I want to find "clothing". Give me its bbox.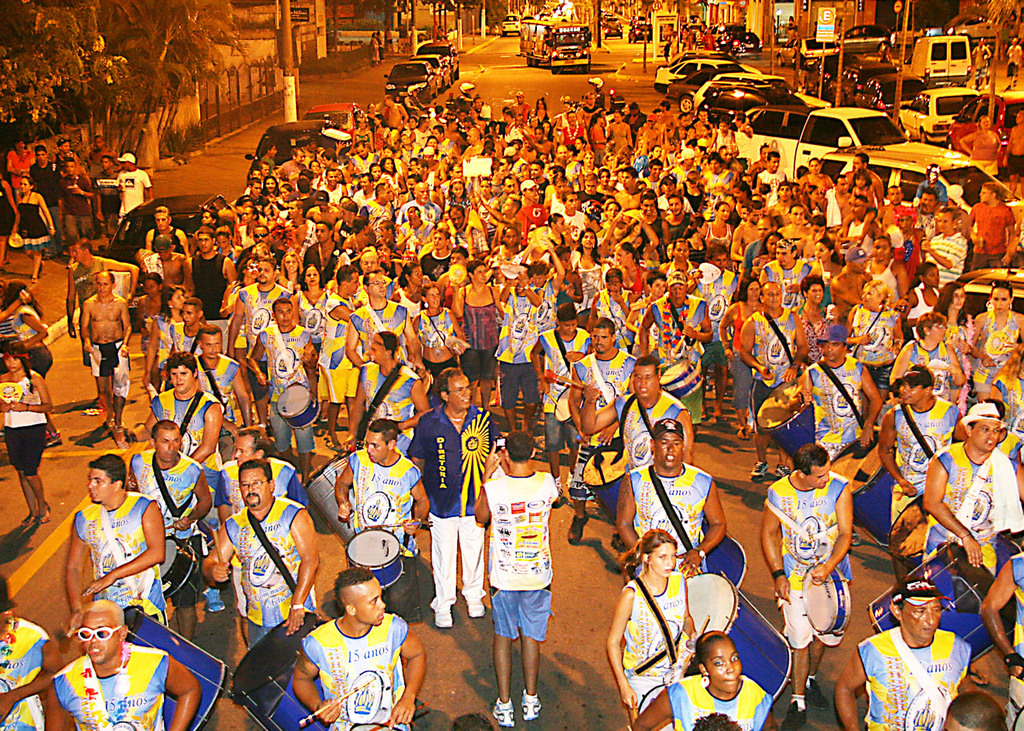
l=416, t=406, r=497, b=608.
